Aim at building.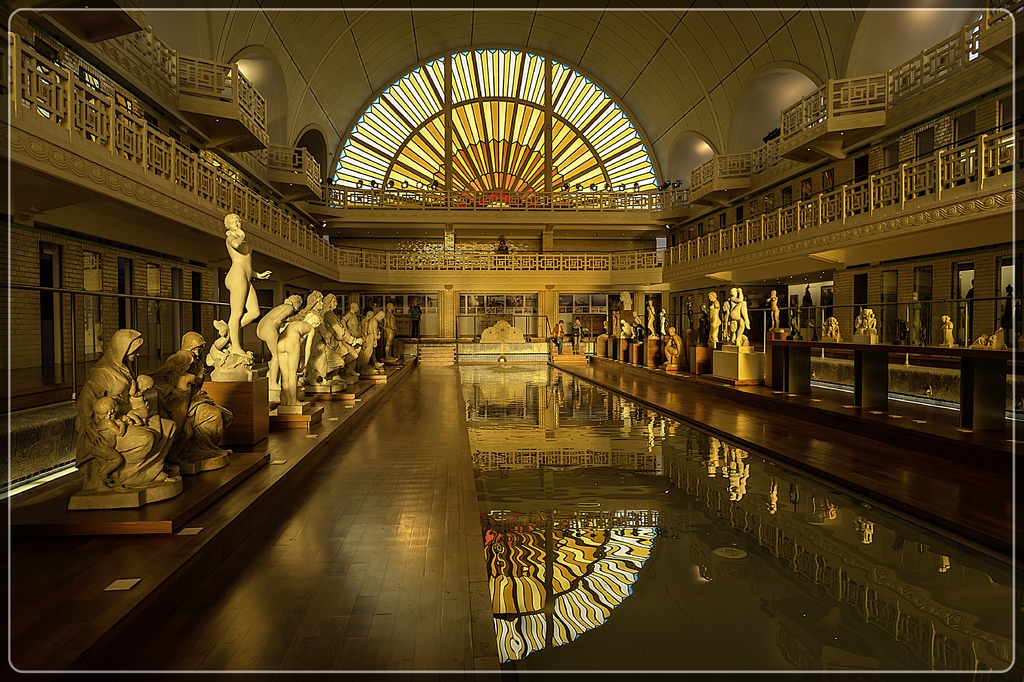
Aimed at x1=6, y1=10, x2=1016, y2=672.
